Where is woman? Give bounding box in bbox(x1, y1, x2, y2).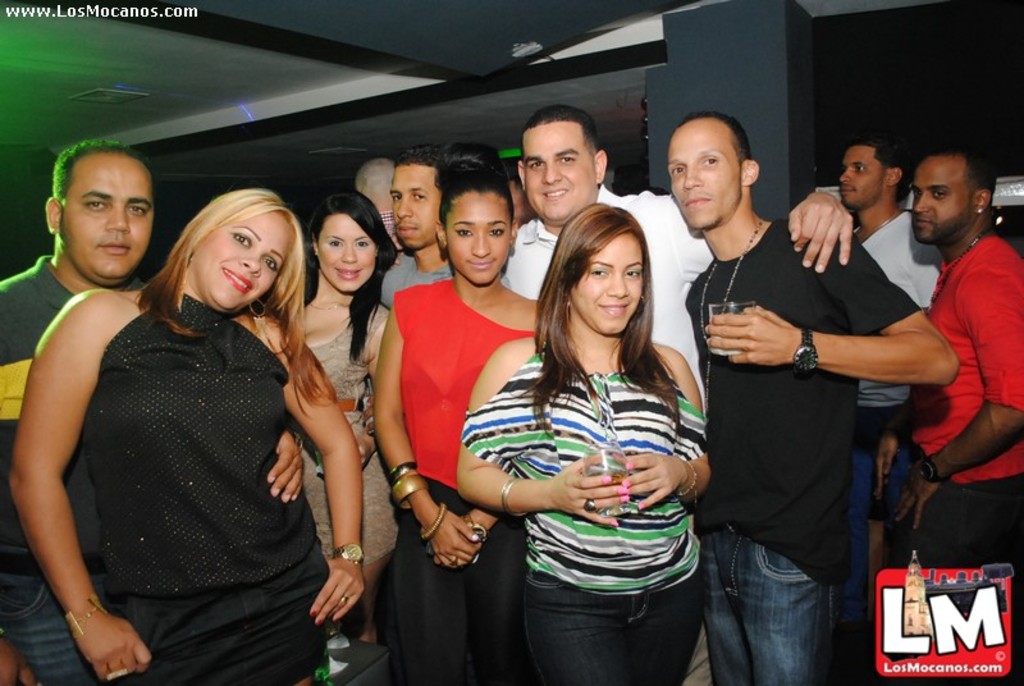
bbox(274, 187, 401, 618).
